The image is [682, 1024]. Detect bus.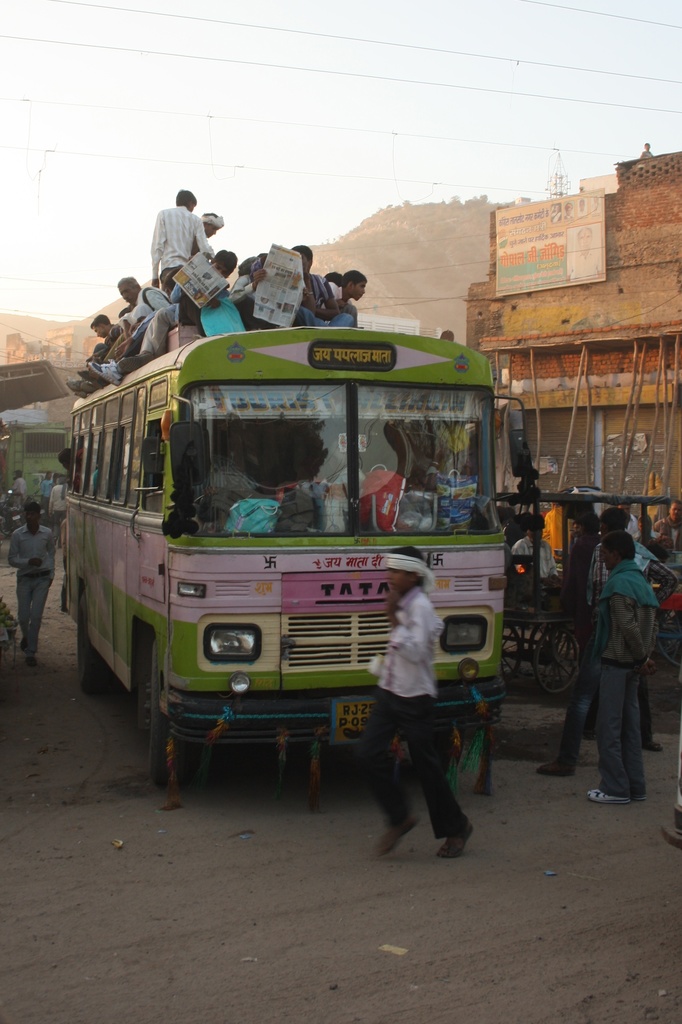
Detection: box=[0, 422, 73, 497].
